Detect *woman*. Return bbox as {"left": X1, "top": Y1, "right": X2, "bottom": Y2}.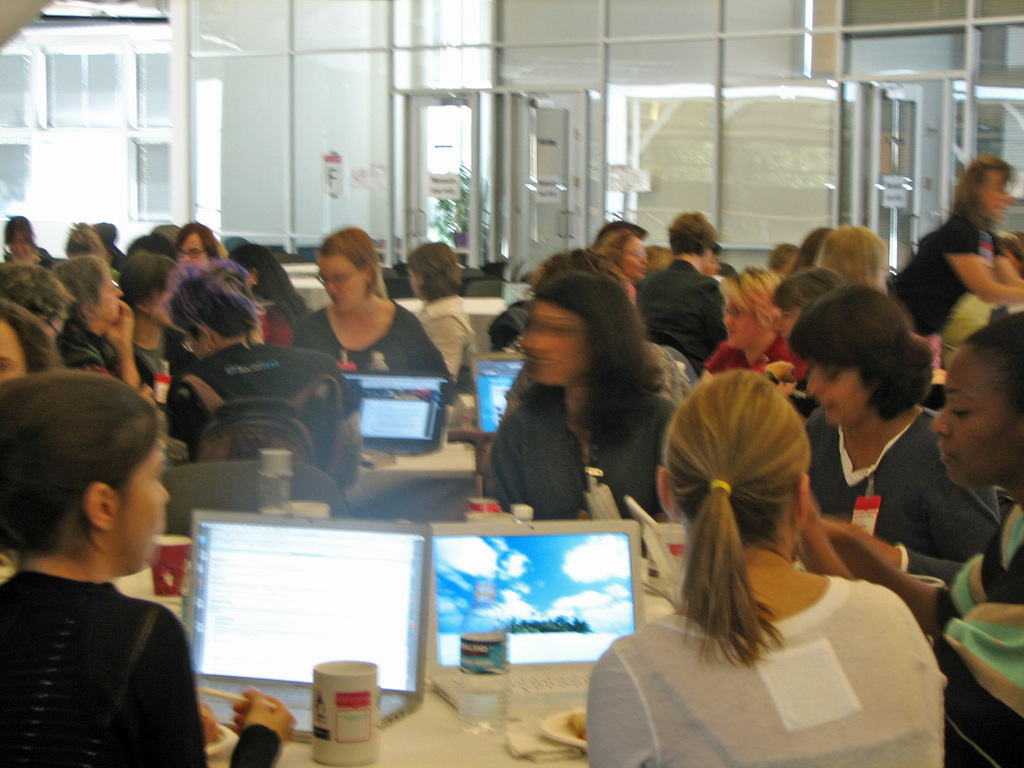
{"left": 0, "top": 216, "right": 55, "bottom": 268}.
